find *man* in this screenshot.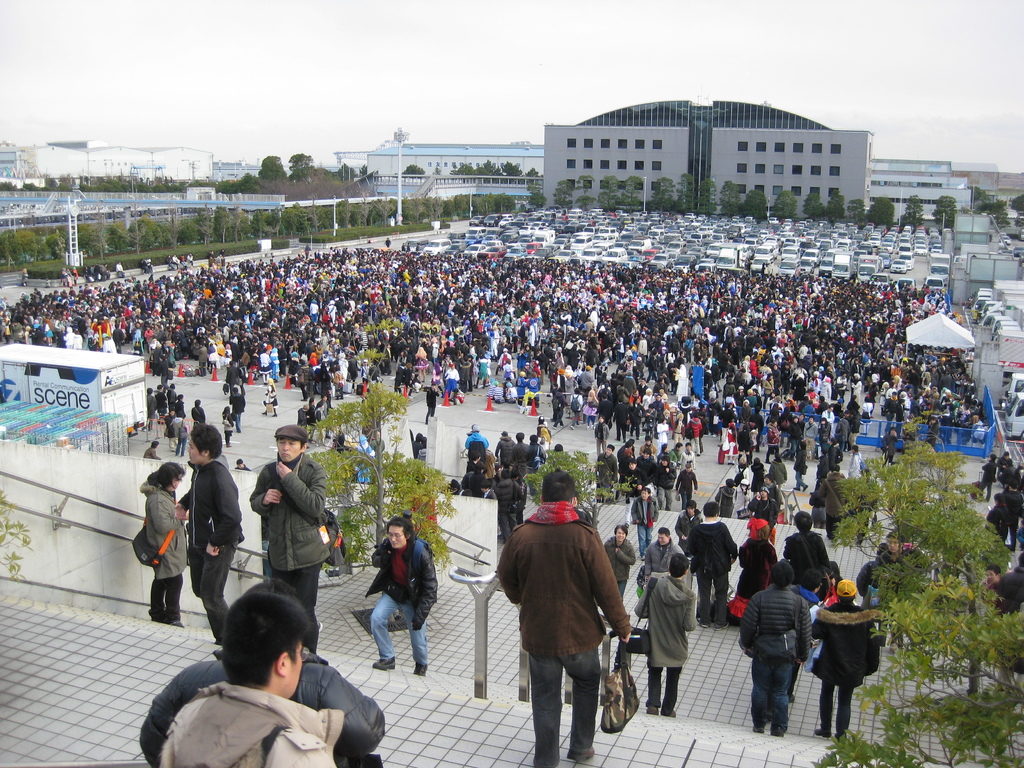
The bounding box for *man* is <bbox>999, 452, 1013, 475</bbox>.
